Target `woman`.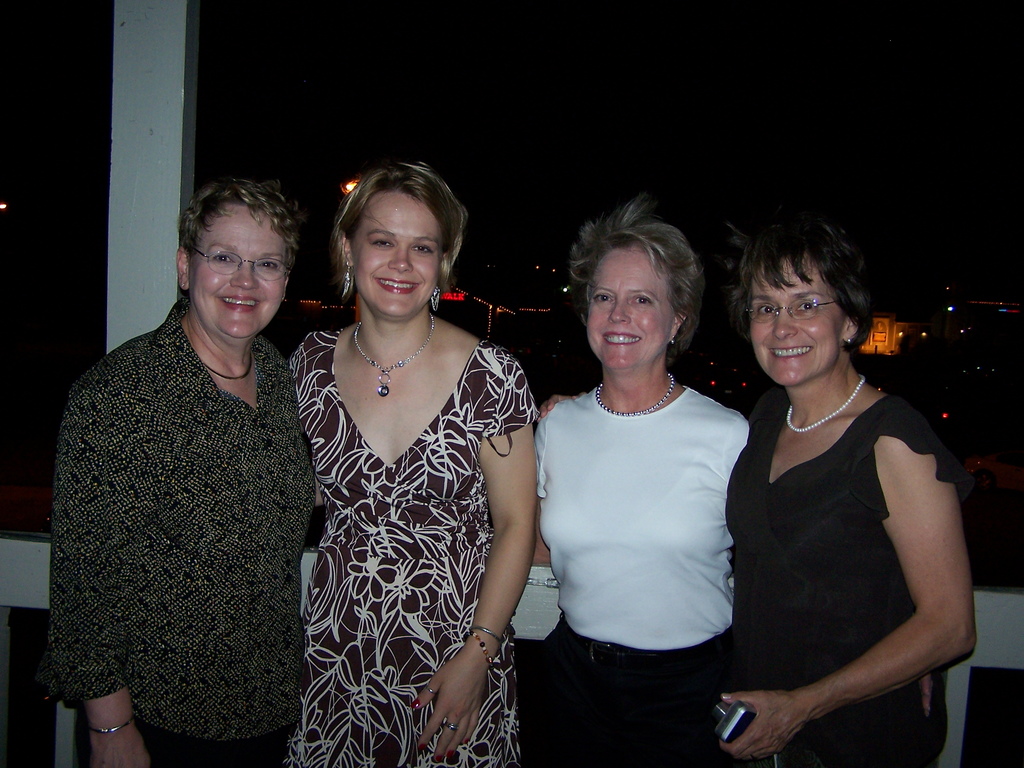
Target region: {"left": 263, "top": 140, "right": 532, "bottom": 767}.
